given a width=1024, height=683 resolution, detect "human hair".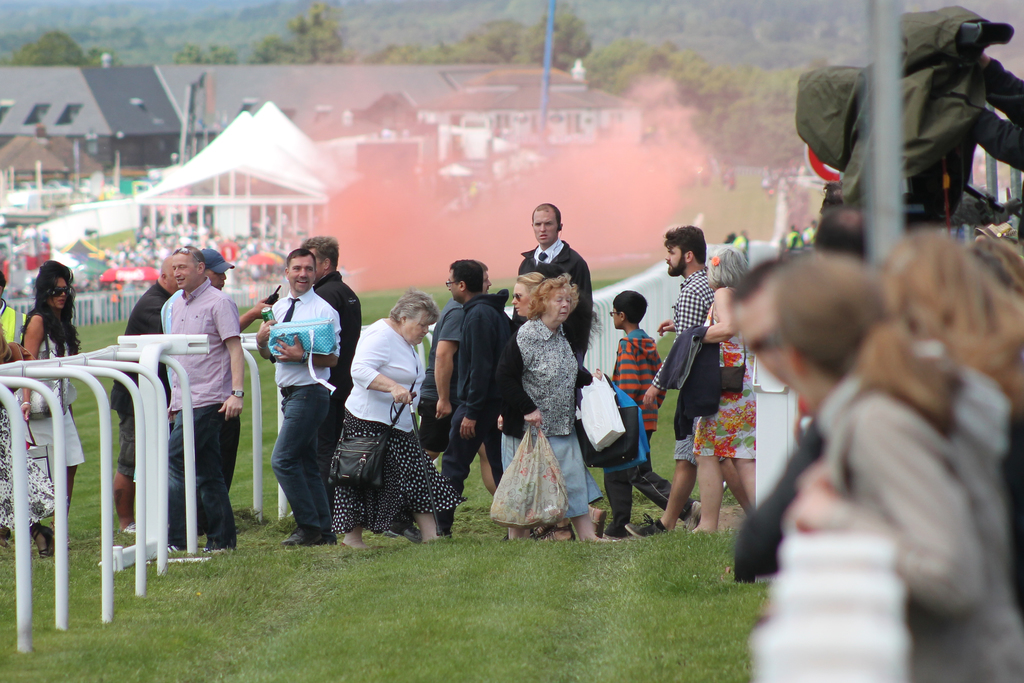
766, 252, 907, 396.
